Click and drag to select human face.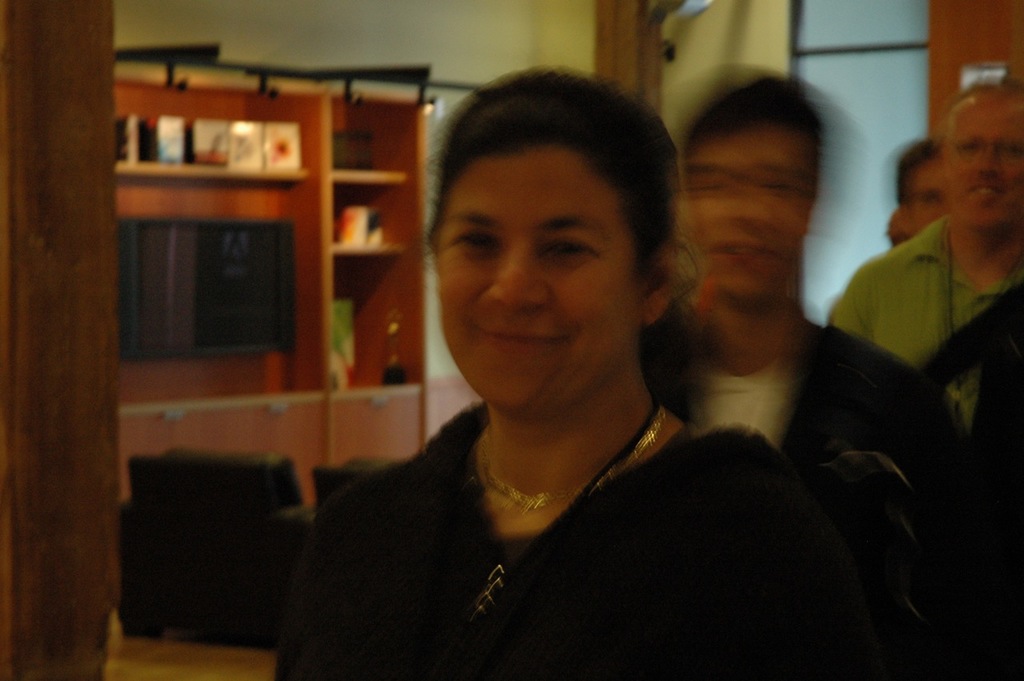
Selection: [x1=947, y1=102, x2=1022, y2=222].
